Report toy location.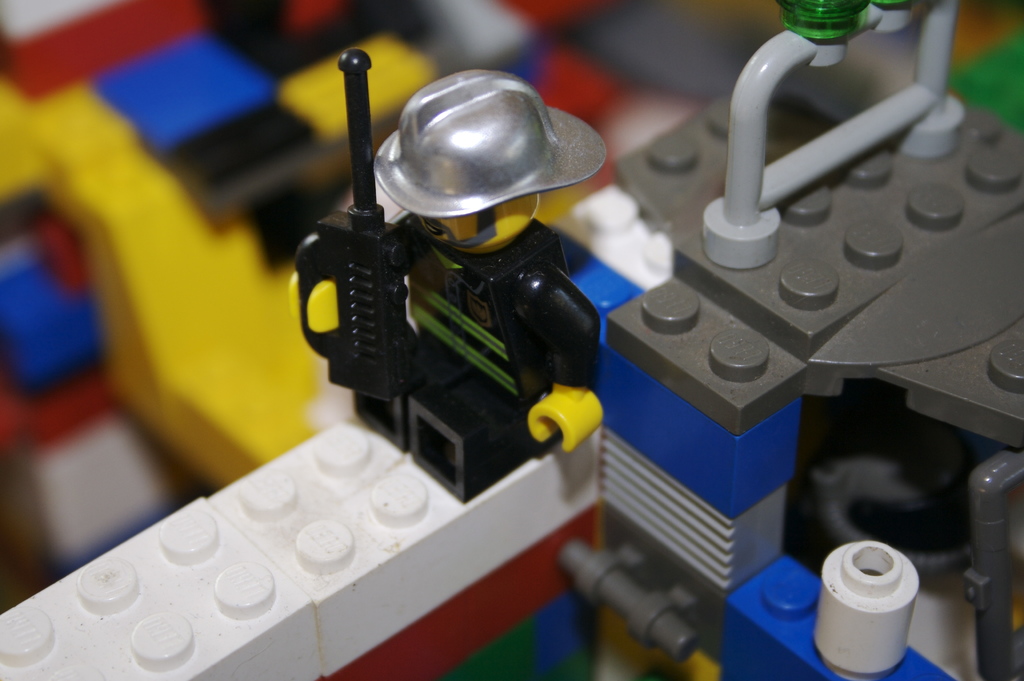
Report: 0, 0, 1023, 680.
